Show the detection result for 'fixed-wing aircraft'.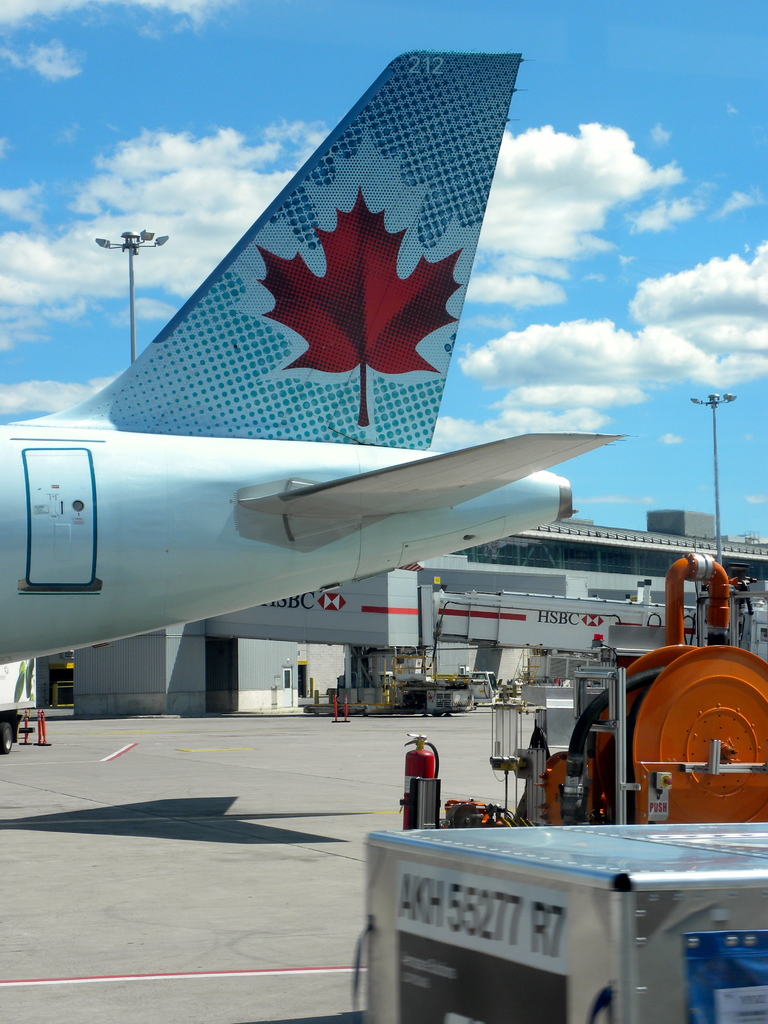
select_region(0, 49, 623, 668).
